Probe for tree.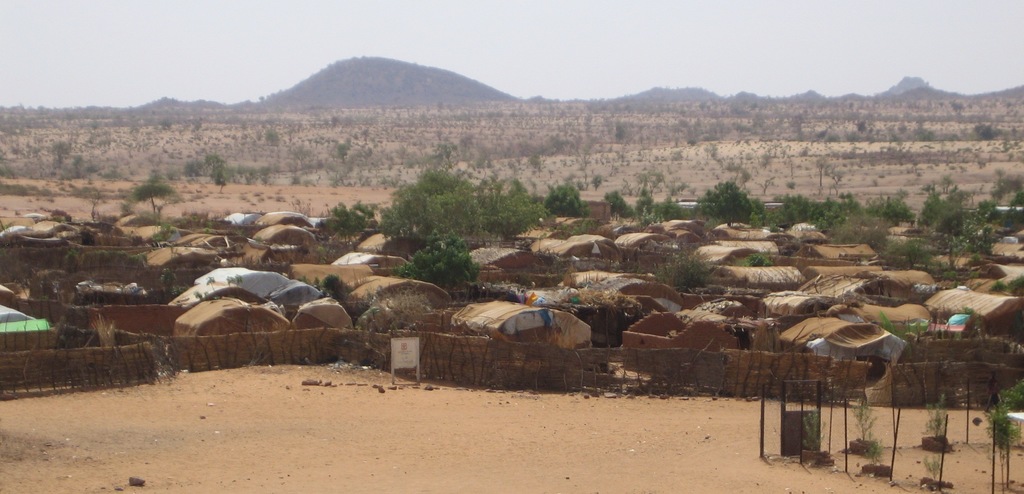
Probe result: bbox=[311, 201, 390, 236].
